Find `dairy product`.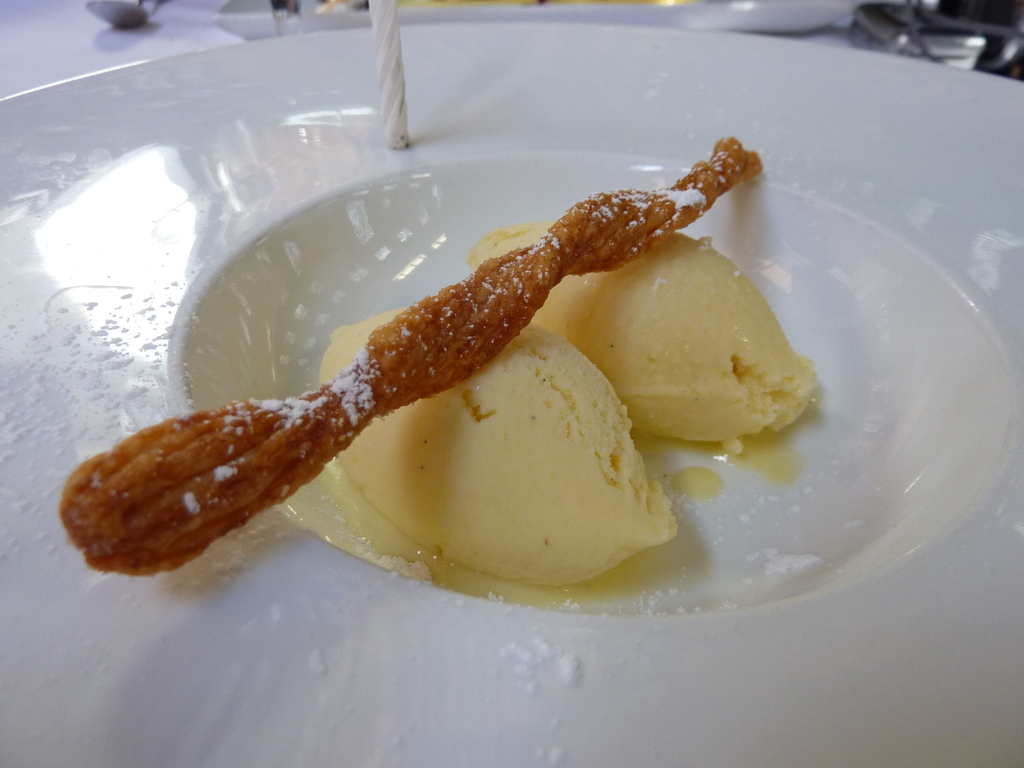
463:209:818:451.
